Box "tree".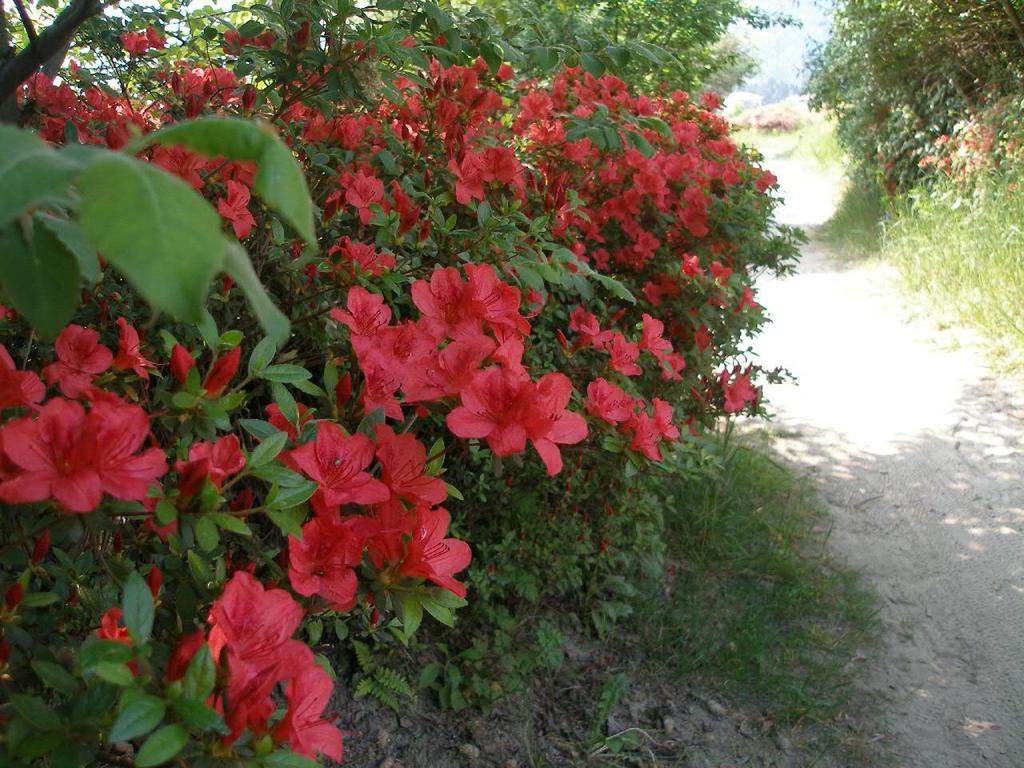
792:0:1023:183.
